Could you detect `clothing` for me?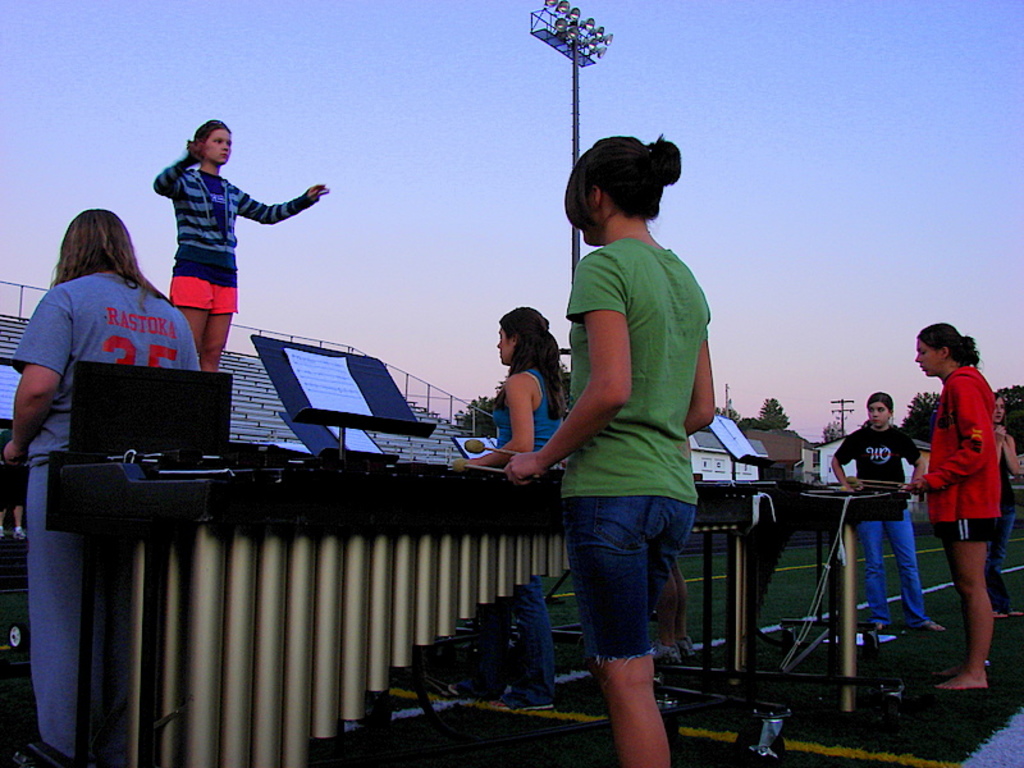
Detection result: bbox=(453, 570, 557, 694).
